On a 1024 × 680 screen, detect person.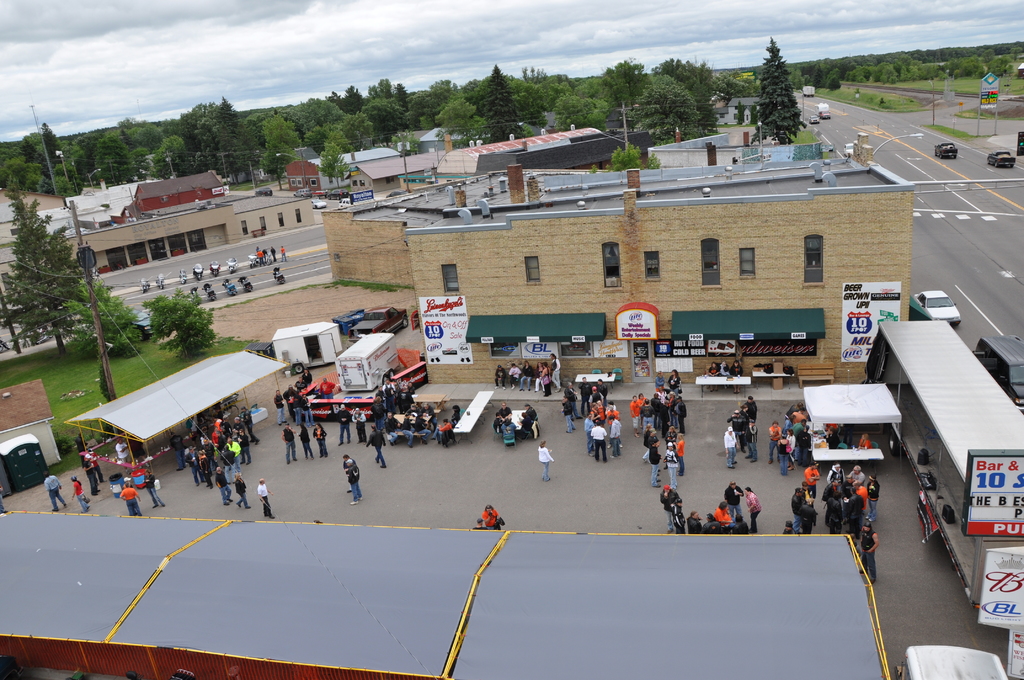
crop(499, 407, 510, 416).
